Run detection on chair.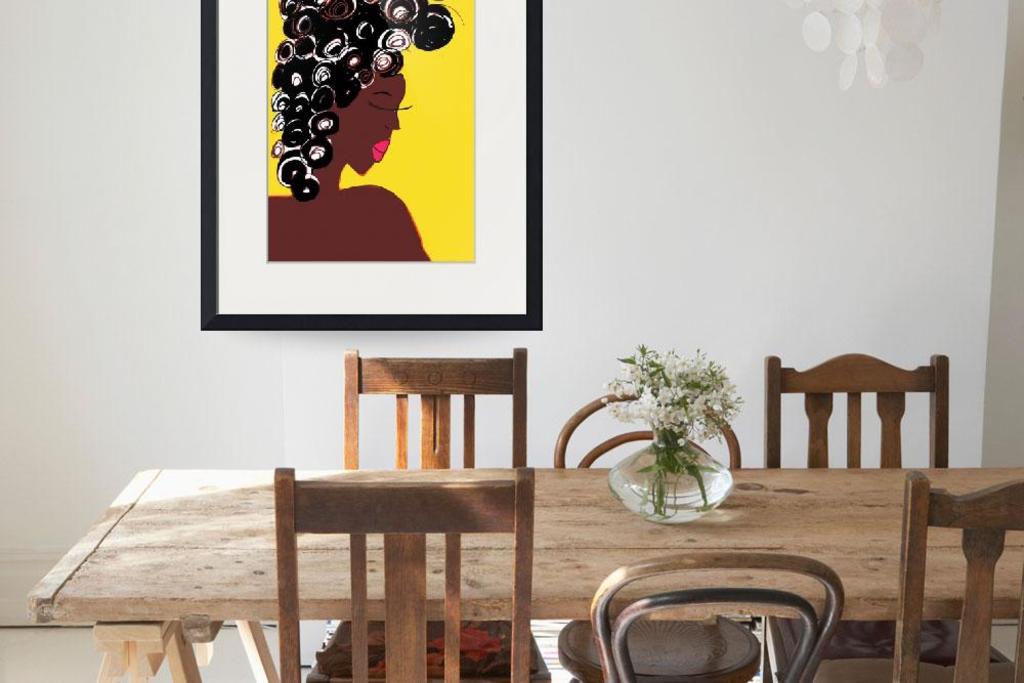
Result: (left=891, top=473, right=1023, bottom=678).
